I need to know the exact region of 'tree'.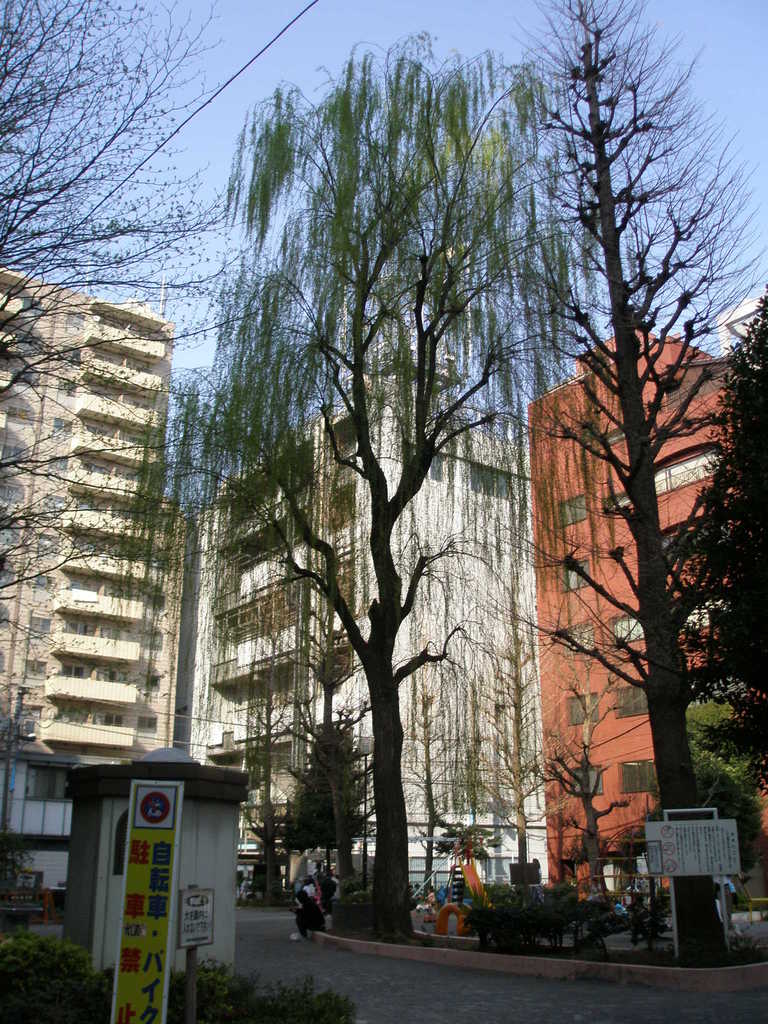
Region: <region>543, 736, 620, 862</region>.
